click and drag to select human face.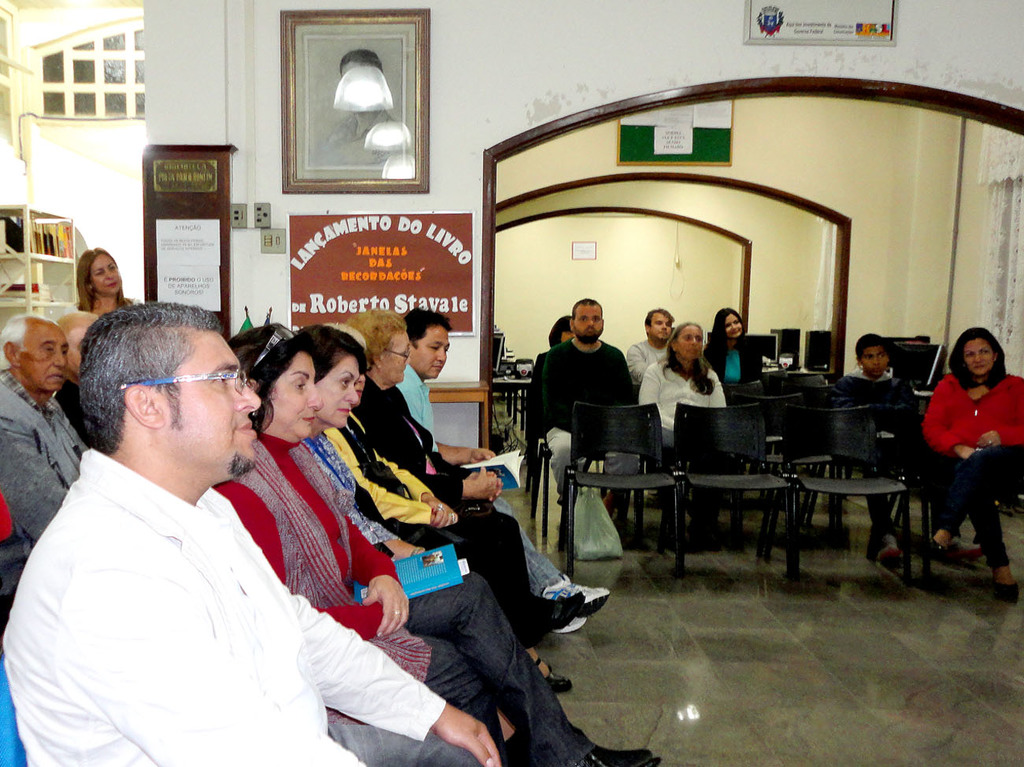
Selection: region(21, 327, 68, 394).
